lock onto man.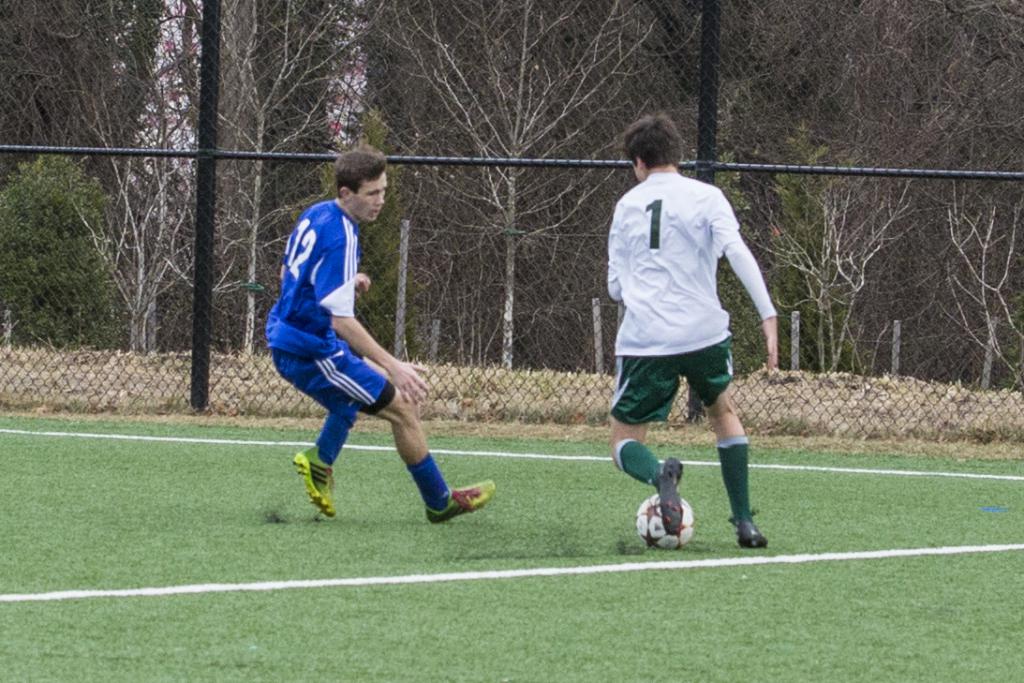
Locked: 601/115/800/555.
